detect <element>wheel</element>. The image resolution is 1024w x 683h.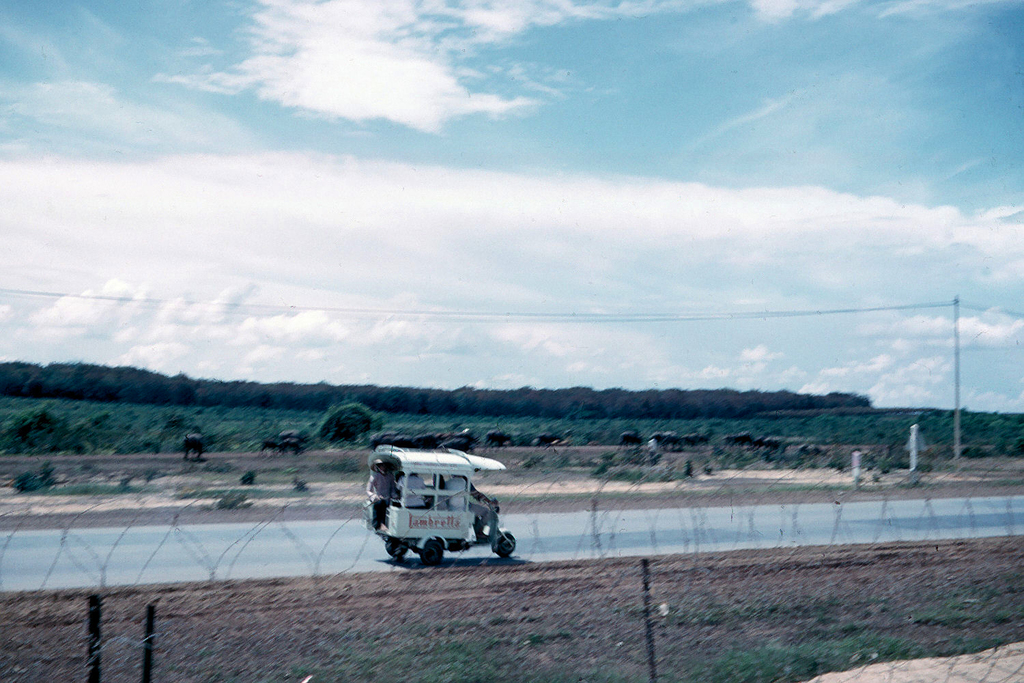
detection(496, 533, 515, 557).
